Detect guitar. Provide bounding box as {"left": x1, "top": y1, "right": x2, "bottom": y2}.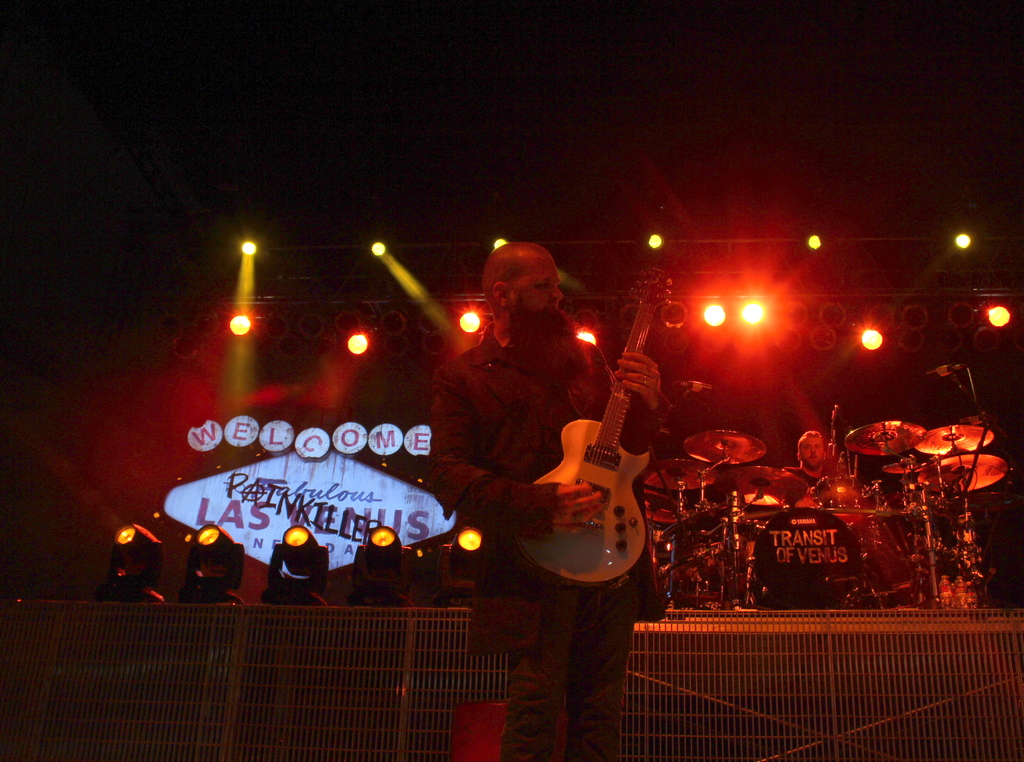
{"left": 517, "top": 296, "right": 687, "bottom": 606}.
